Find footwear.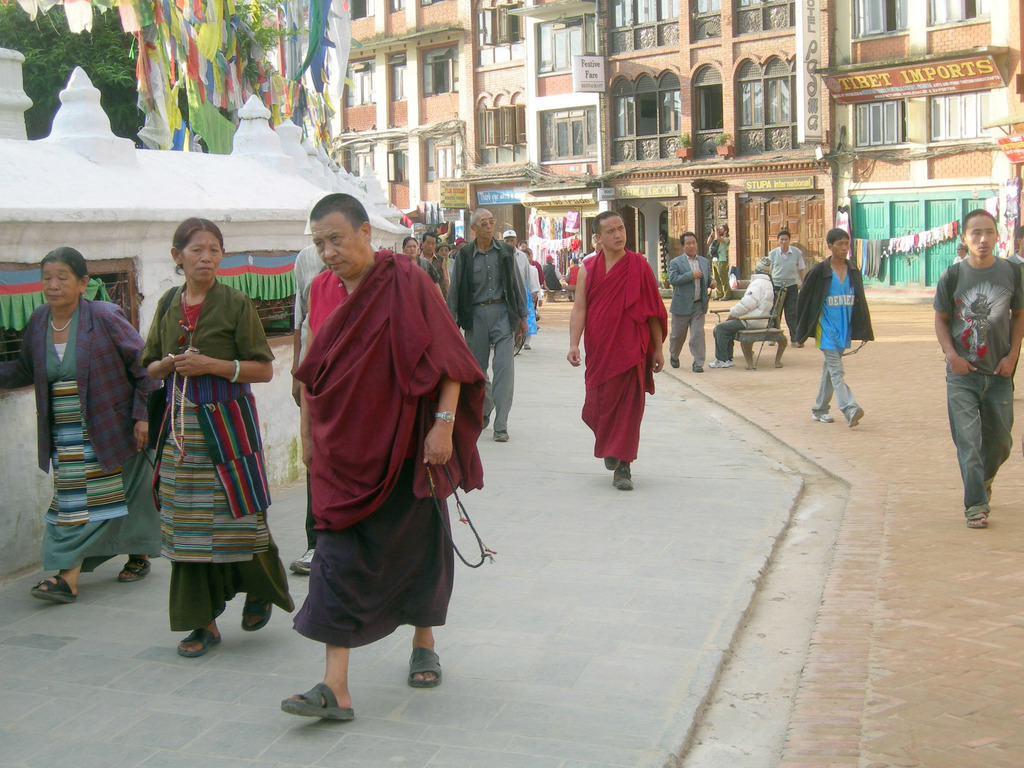
[x1=404, y1=642, x2=446, y2=691].
